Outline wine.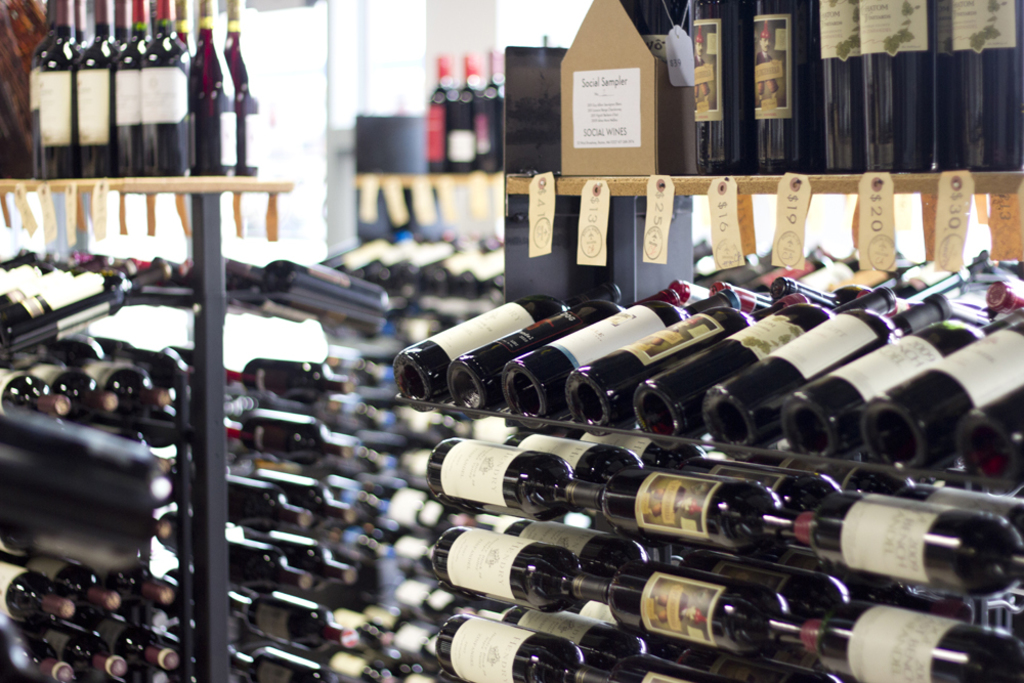
Outline: [x1=222, y1=262, x2=392, y2=318].
